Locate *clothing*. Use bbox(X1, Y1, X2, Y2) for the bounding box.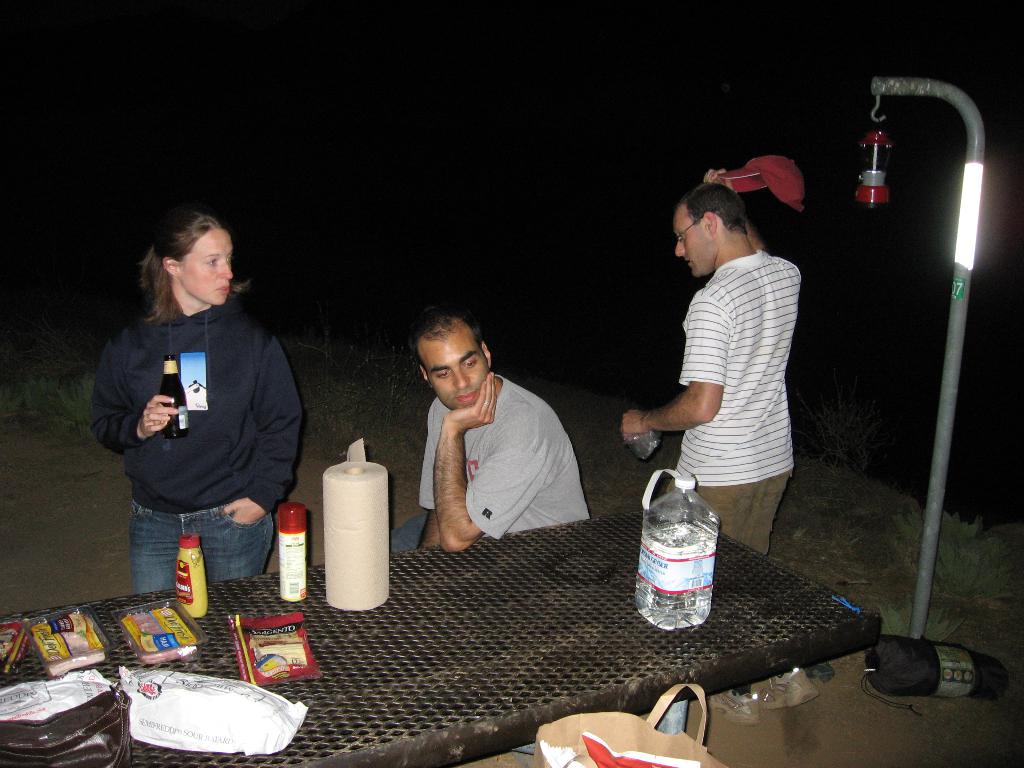
bbox(385, 374, 589, 554).
